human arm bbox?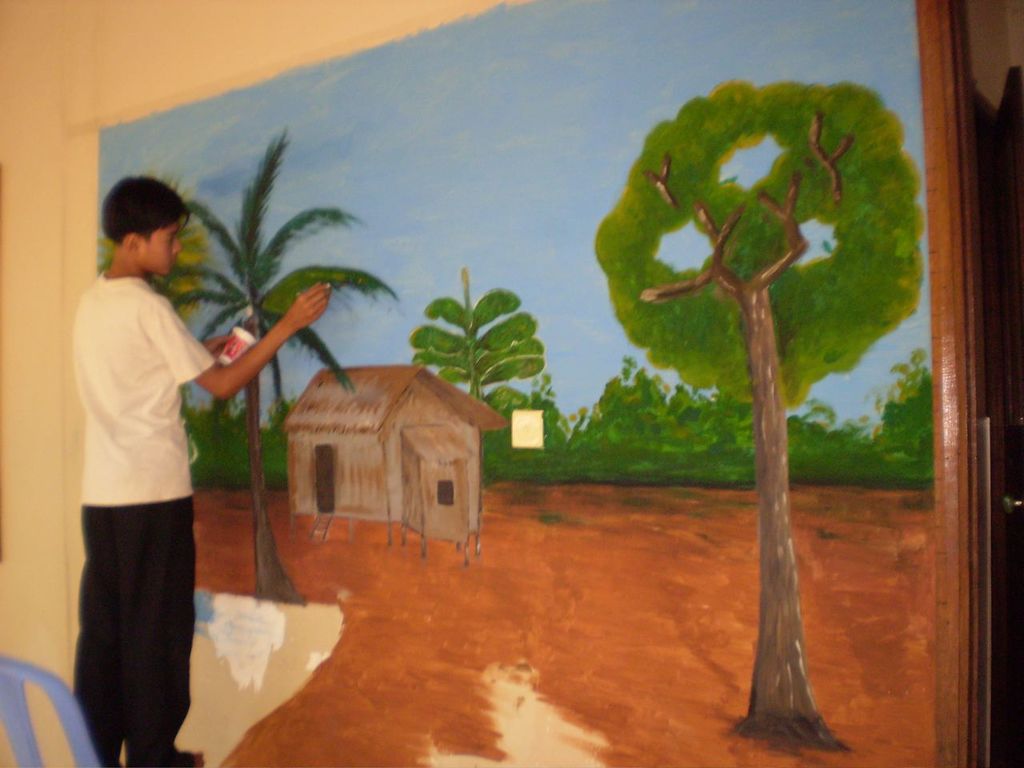
[x1=194, y1=332, x2=254, y2=366]
